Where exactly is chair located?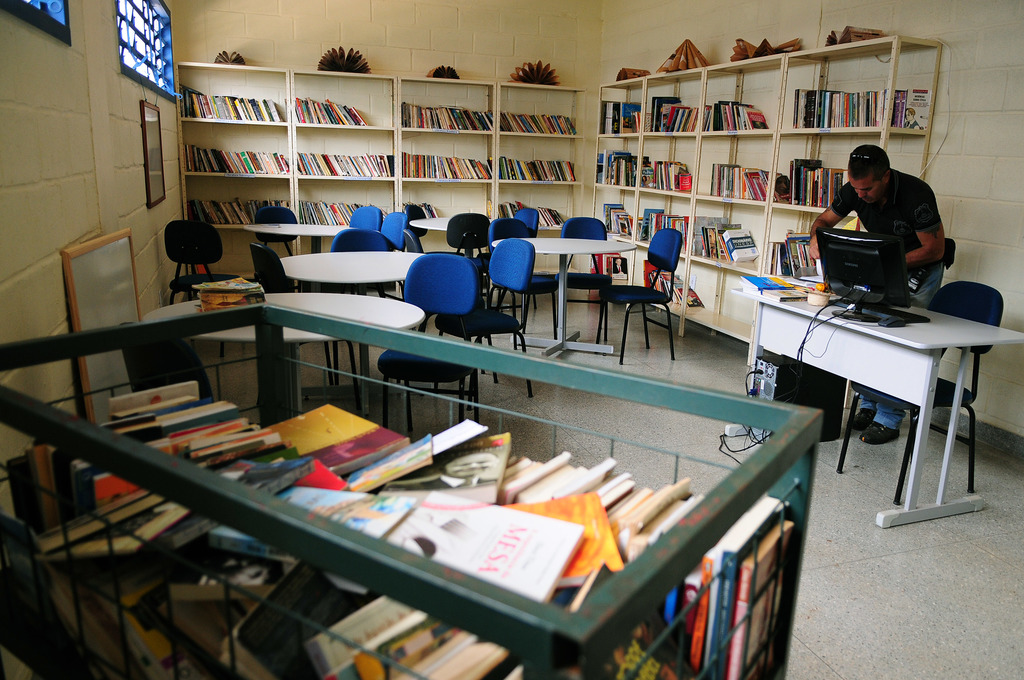
Its bounding box is 163 213 260 293.
